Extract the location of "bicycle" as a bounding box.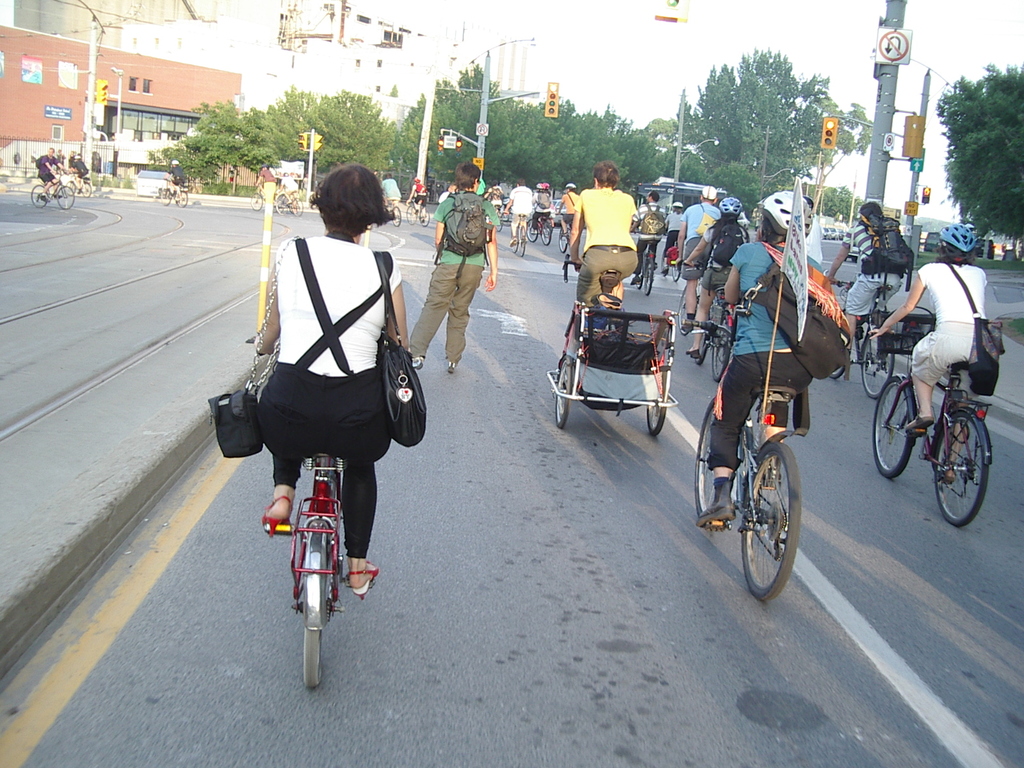
crop(511, 225, 527, 260).
